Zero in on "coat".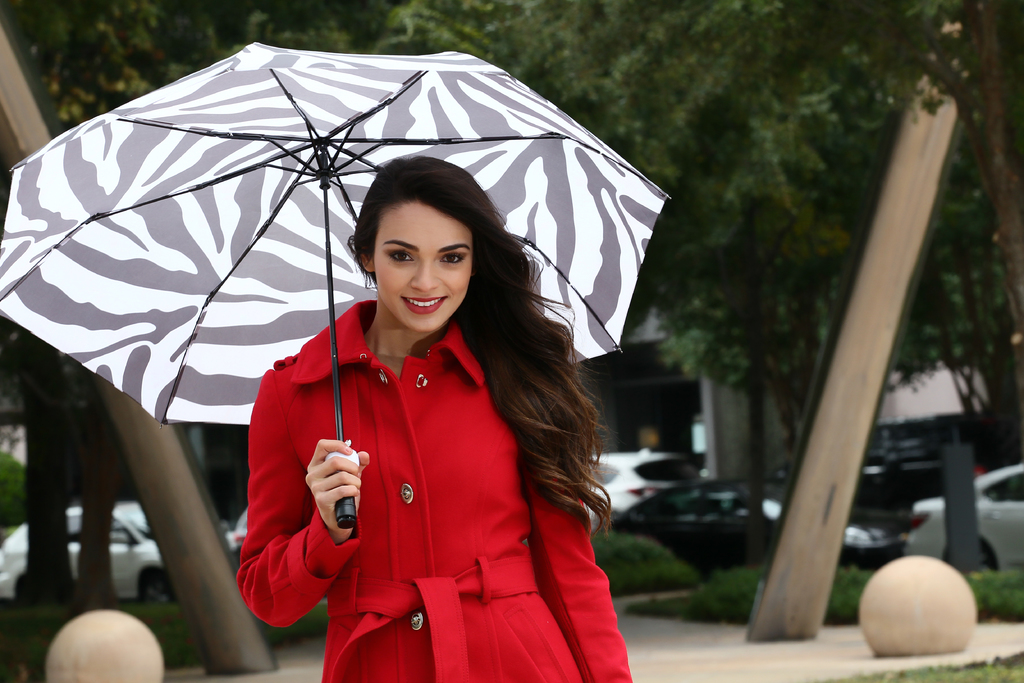
Zeroed in: locate(286, 306, 647, 672).
